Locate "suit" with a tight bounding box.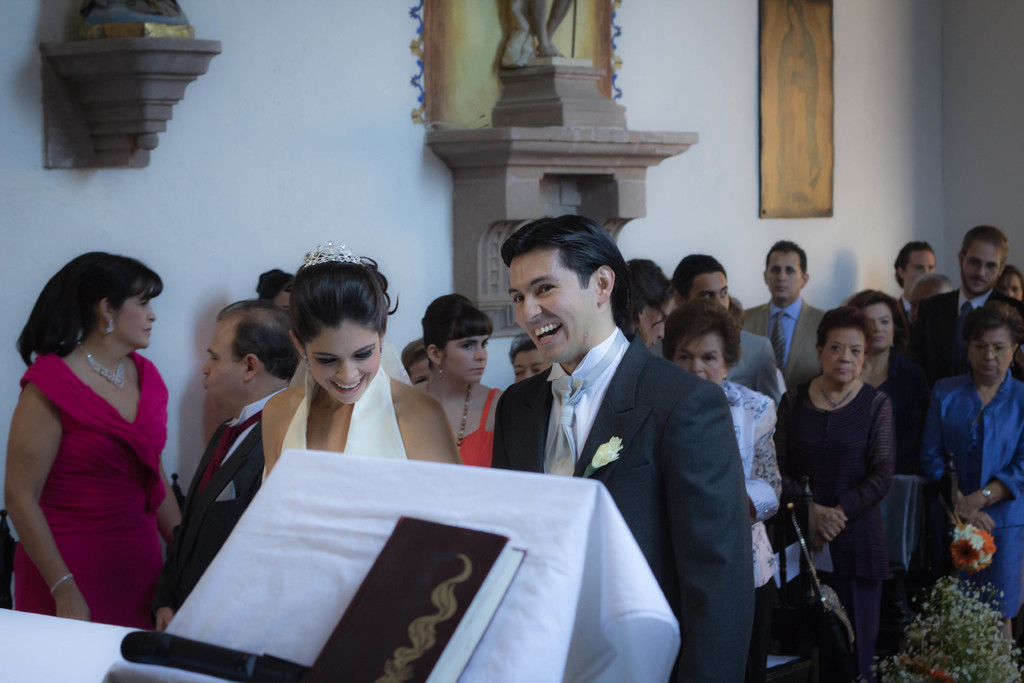
(left=900, top=284, right=1020, bottom=457).
